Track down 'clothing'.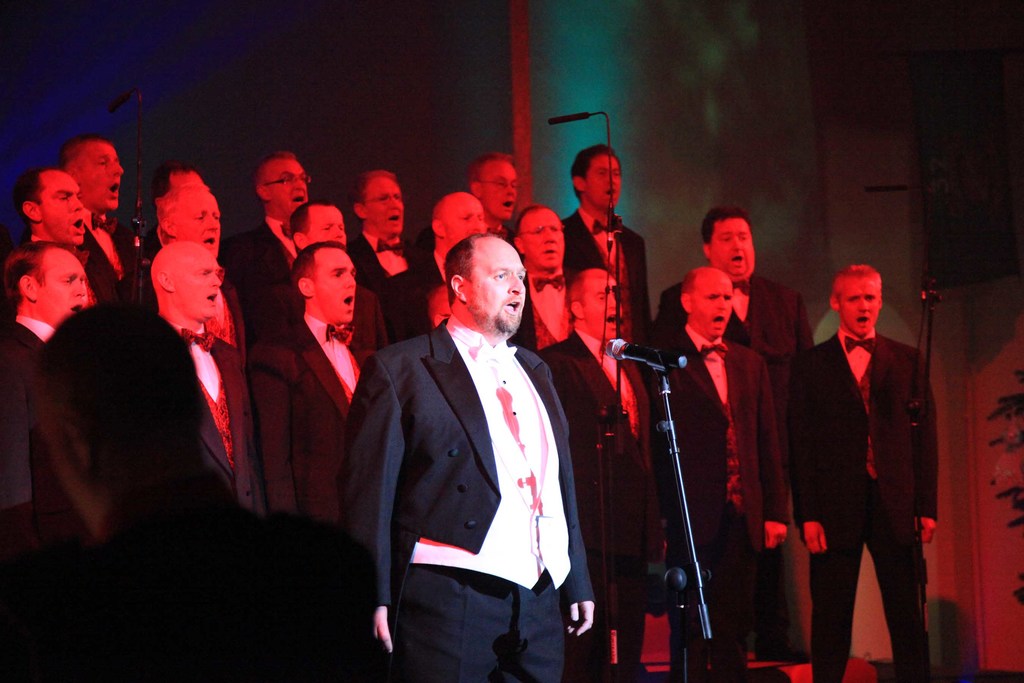
Tracked to 344/231/436/334.
